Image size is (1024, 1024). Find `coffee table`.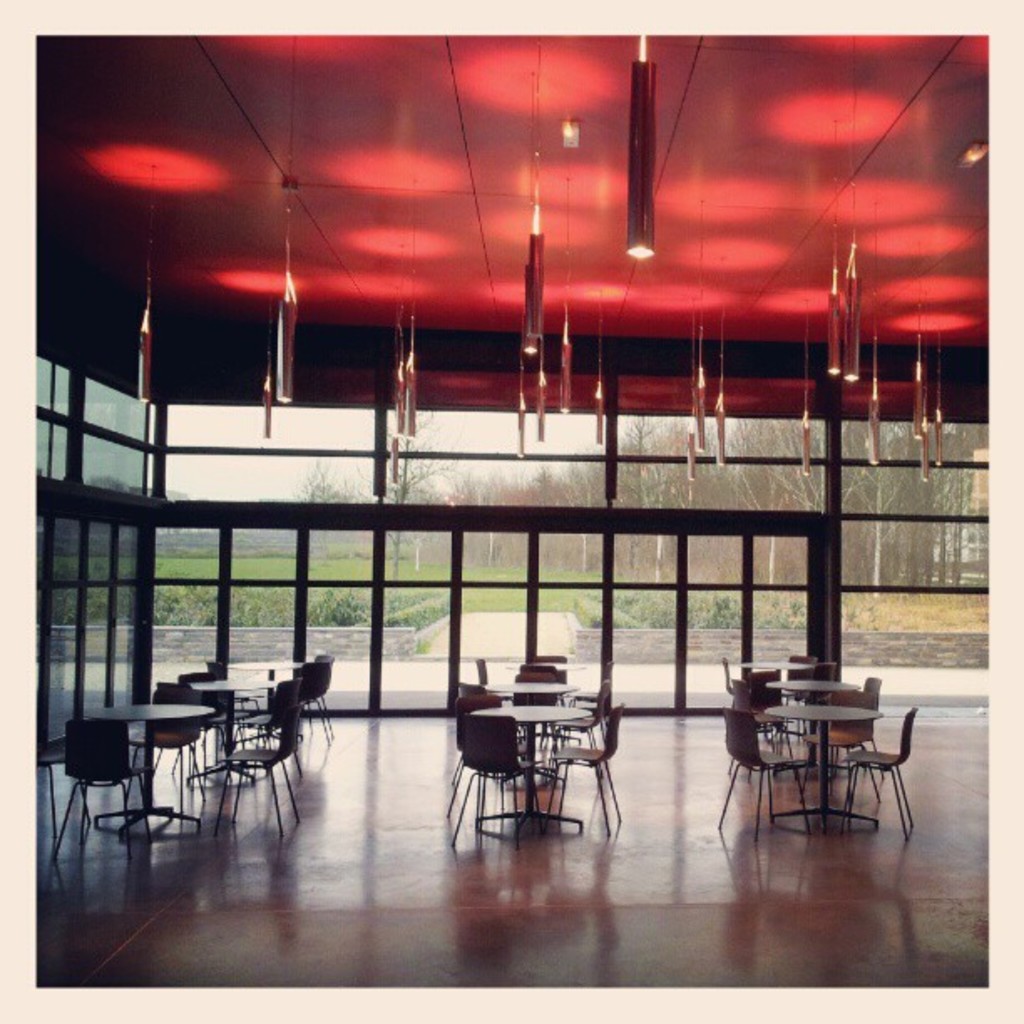
<box>763,679,842,781</box>.
